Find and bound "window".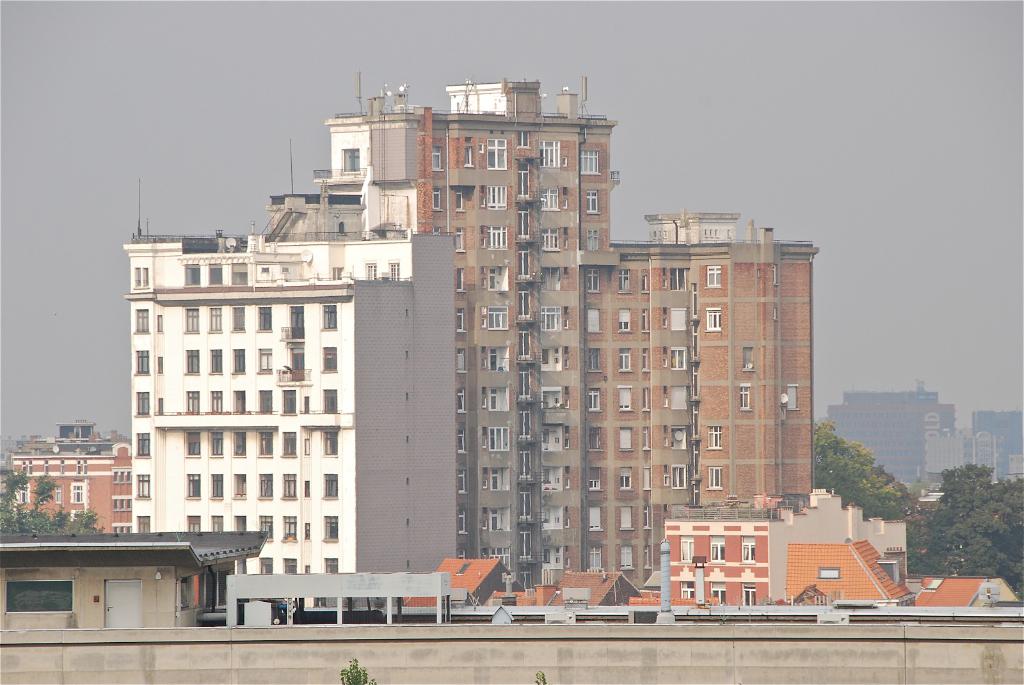
Bound: 586/464/604/491.
